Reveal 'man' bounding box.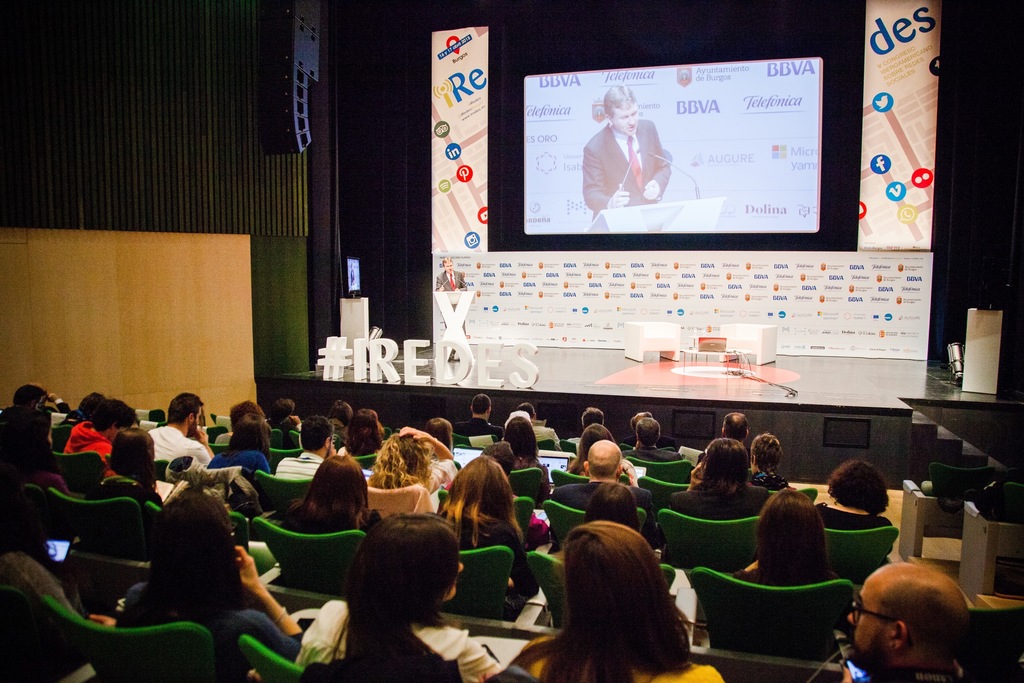
Revealed: locate(434, 256, 464, 333).
